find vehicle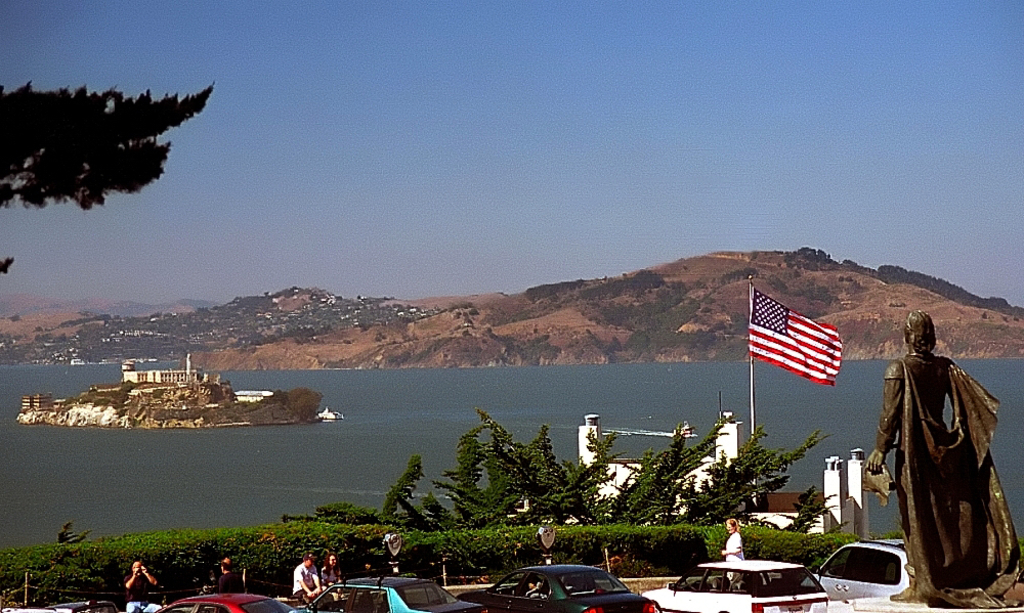
[812, 536, 909, 600]
